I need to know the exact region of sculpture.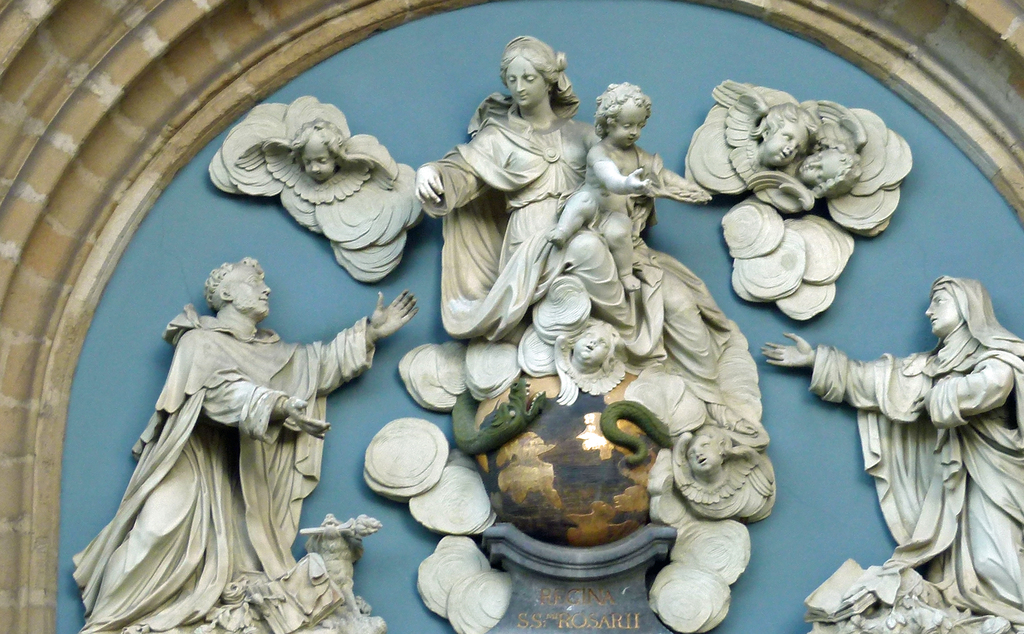
Region: bbox=(673, 429, 789, 521).
